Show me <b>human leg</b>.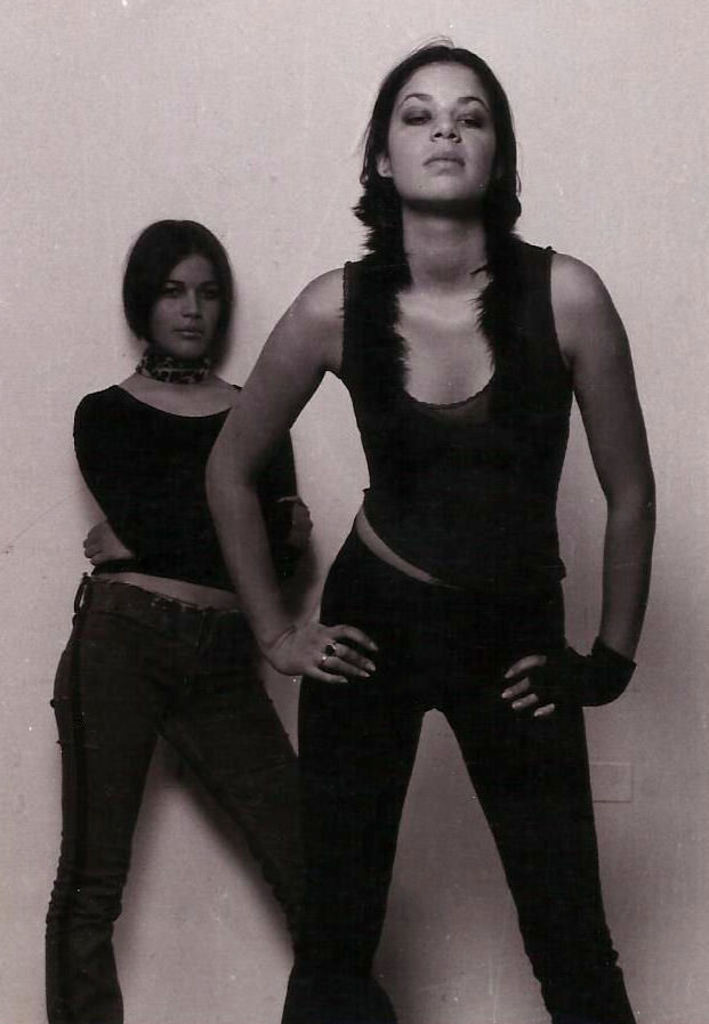
<b>human leg</b> is here: (left=450, top=569, right=640, bottom=1023).
